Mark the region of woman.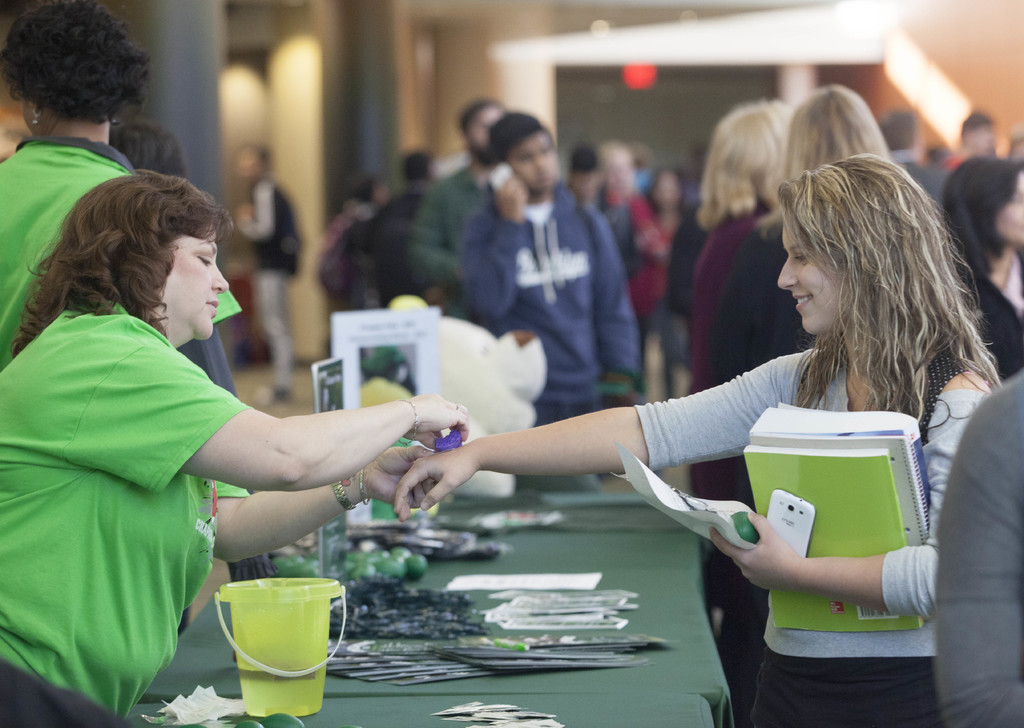
Region: BBox(678, 105, 799, 514).
